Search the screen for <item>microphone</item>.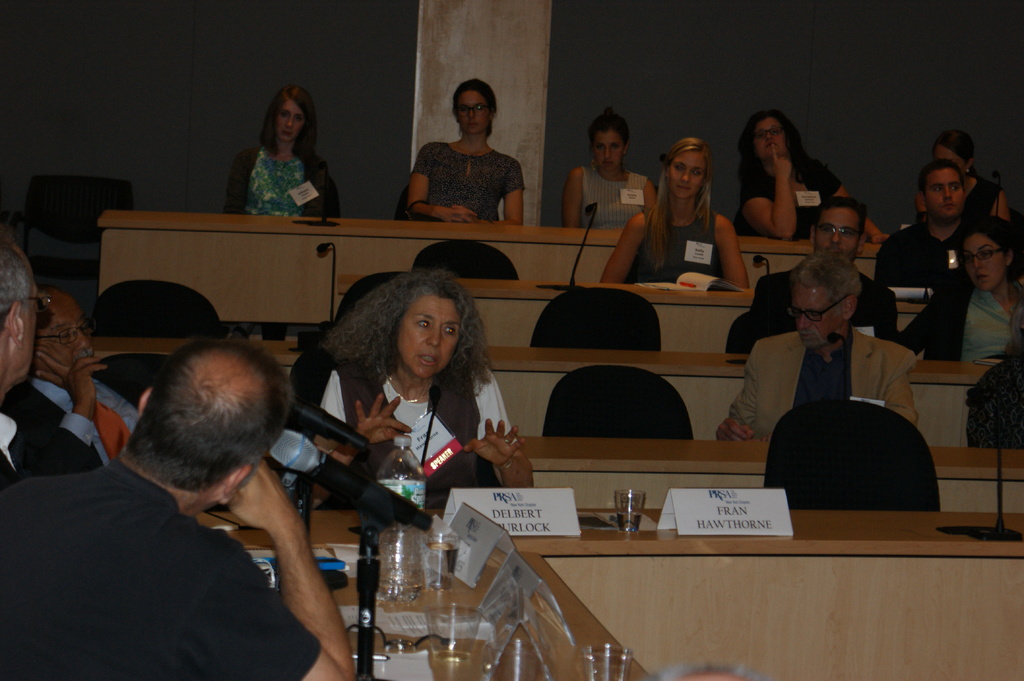
Found at pyautogui.locateOnScreen(569, 206, 598, 290).
